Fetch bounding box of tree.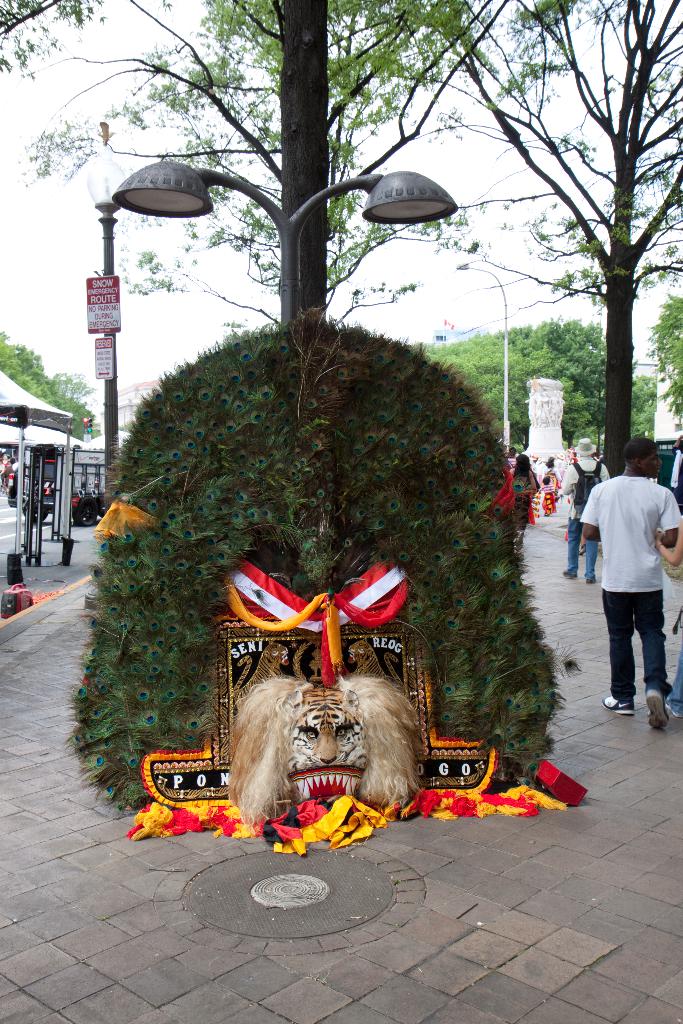
Bbox: pyautogui.locateOnScreen(427, 0, 682, 476).
